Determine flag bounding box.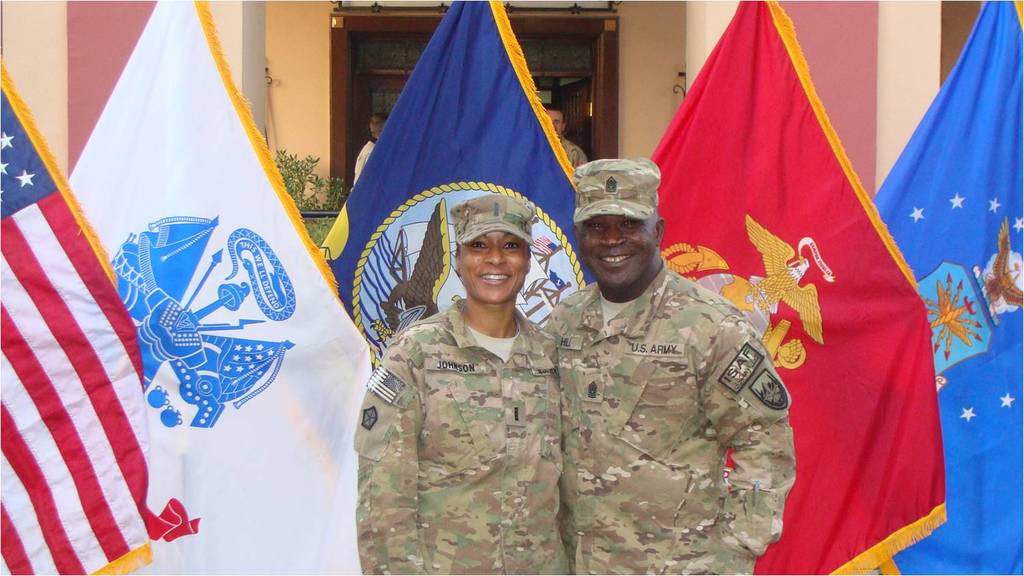
Determined: bbox=(310, 0, 599, 342).
